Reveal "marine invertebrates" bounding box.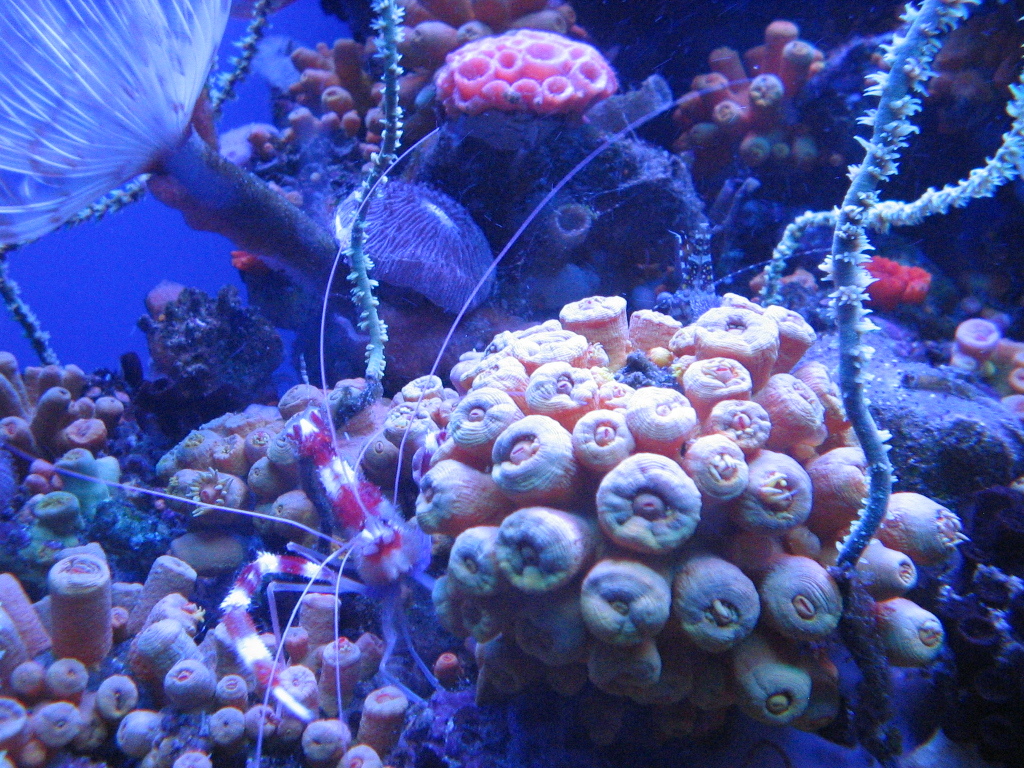
Revealed: box=[55, 550, 136, 658].
